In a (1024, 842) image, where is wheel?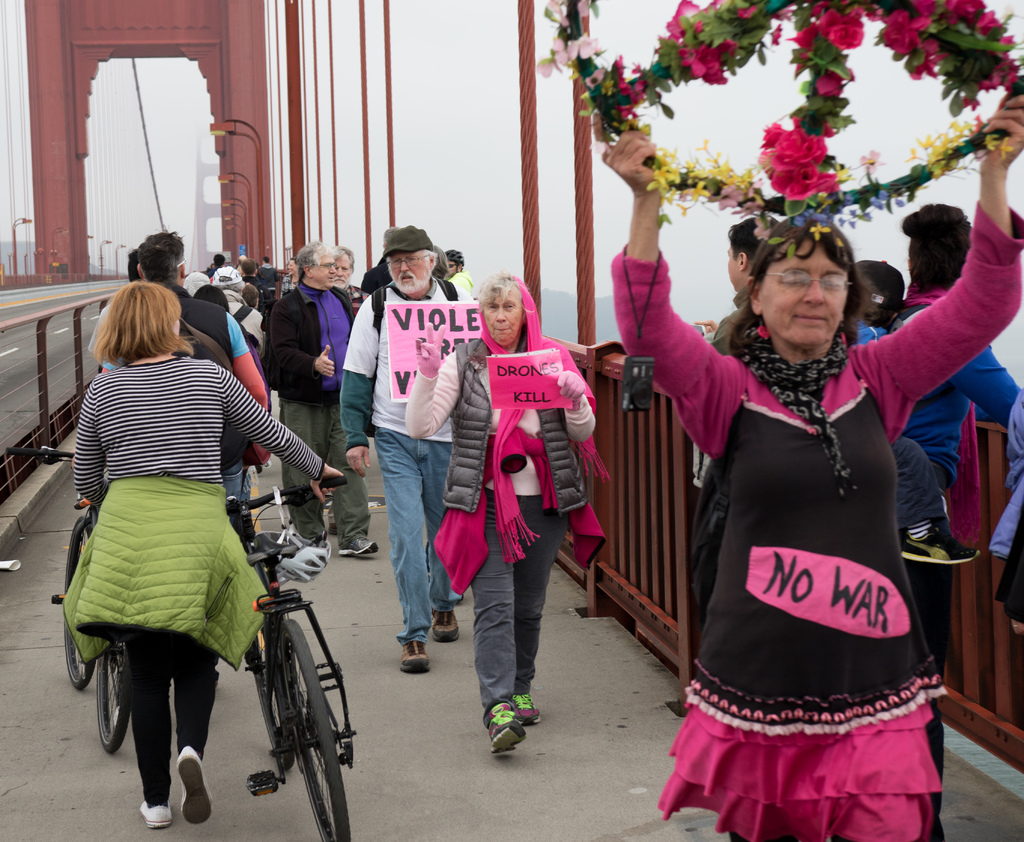
box=[253, 623, 293, 772].
